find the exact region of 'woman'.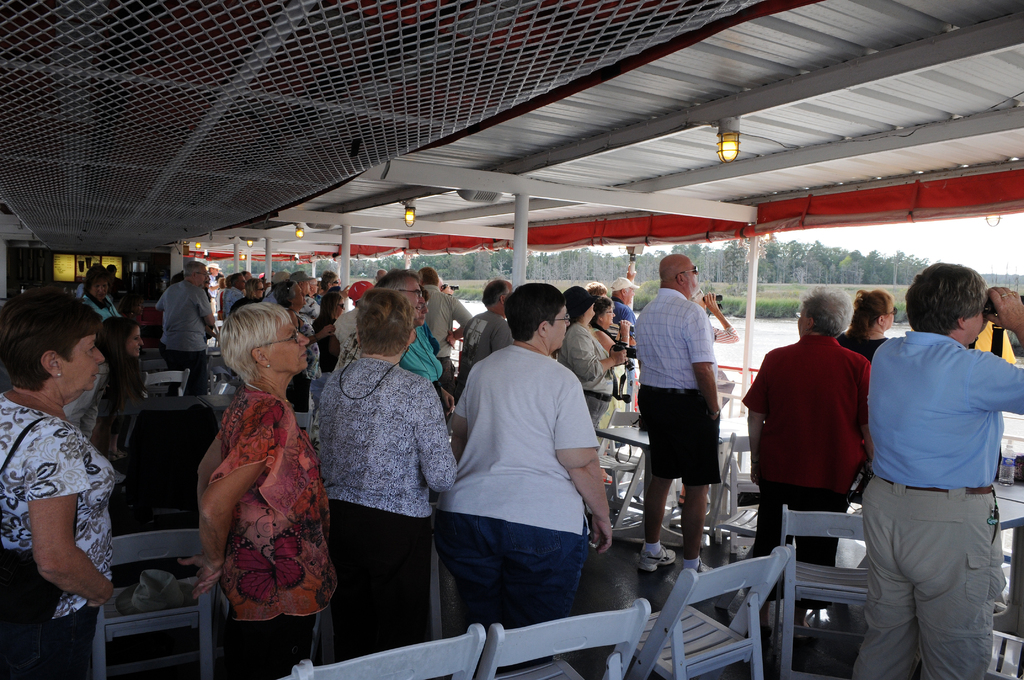
Exact region: region(61, 314, 145, 444).
